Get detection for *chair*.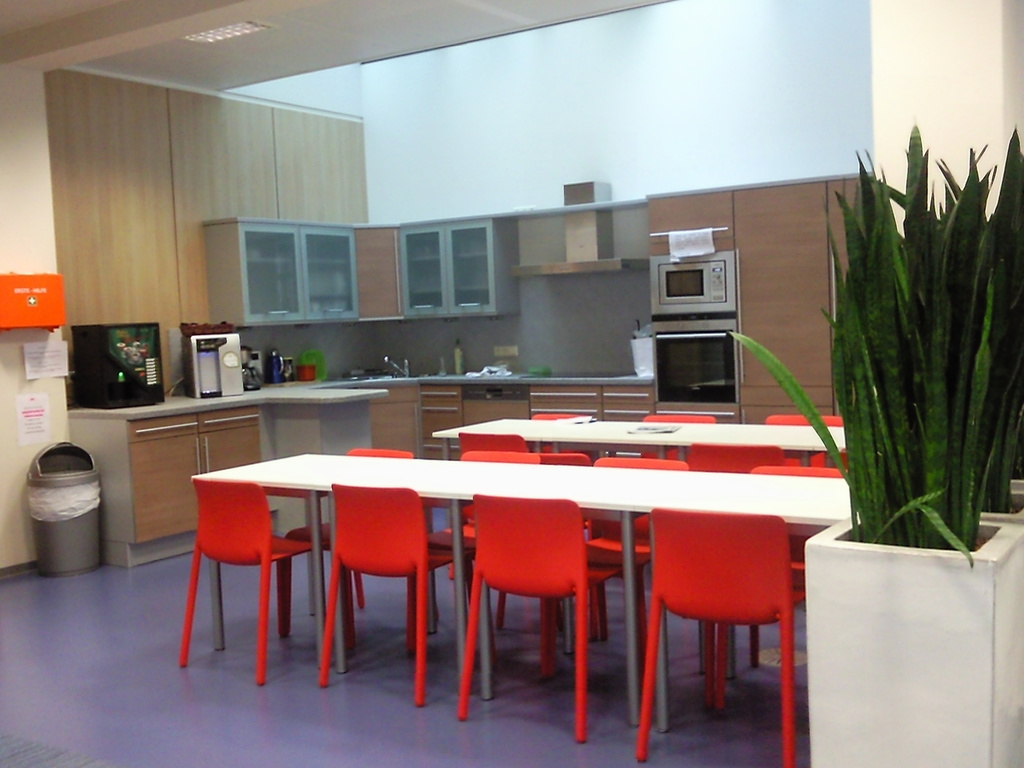
Detection: <region>525, 415, 589, 450</region>.
